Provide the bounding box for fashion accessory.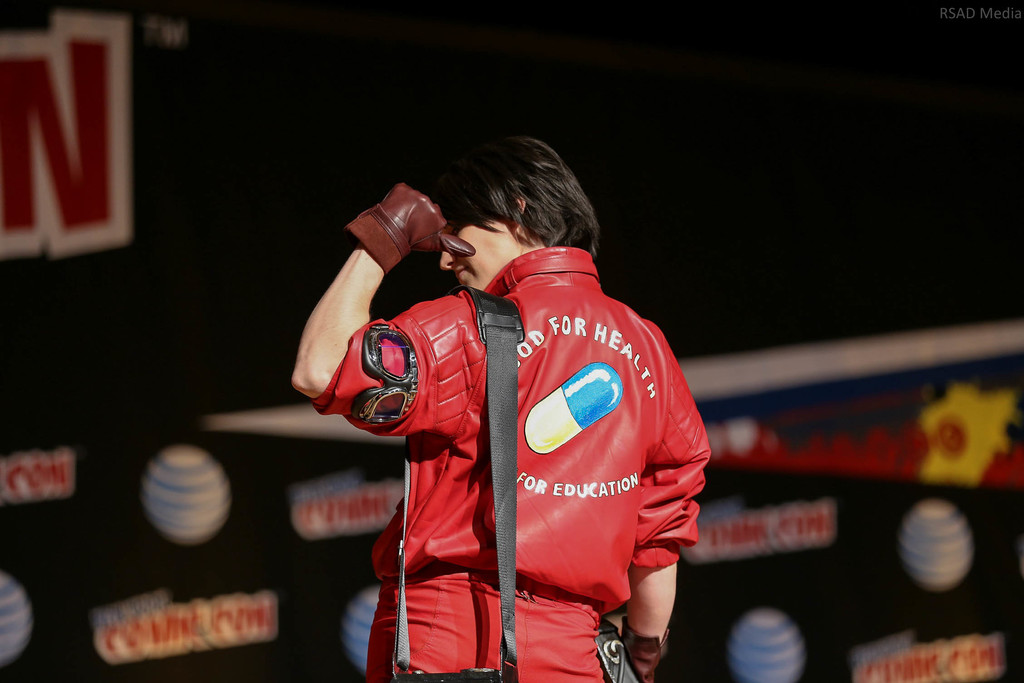
box=[622, 616, 672, 682].
